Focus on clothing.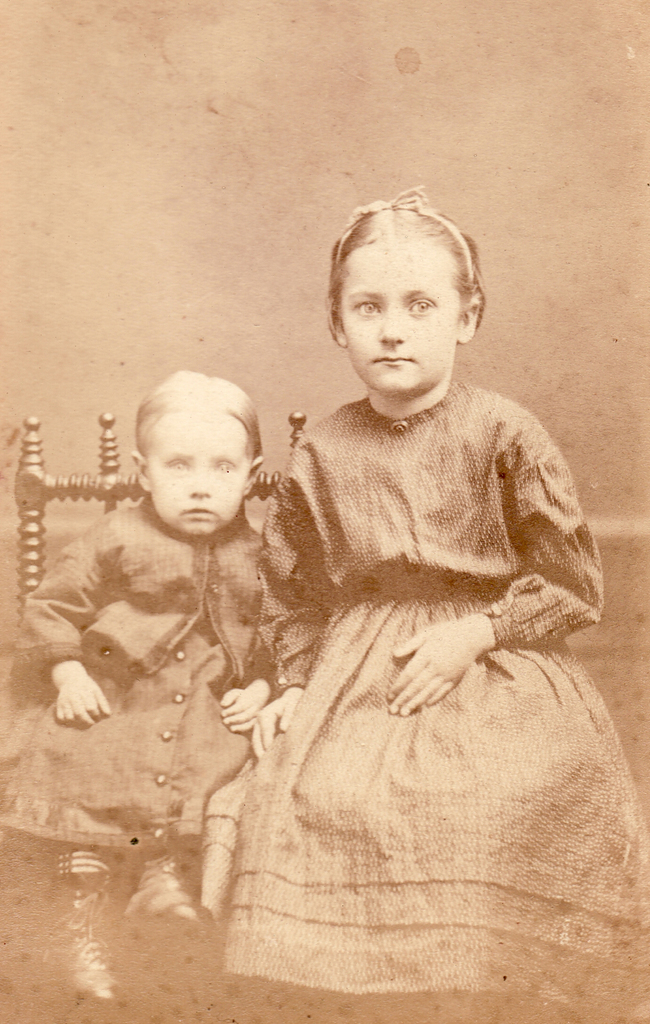
Focused at left=213, top=367, right=649, bottom=1018.
